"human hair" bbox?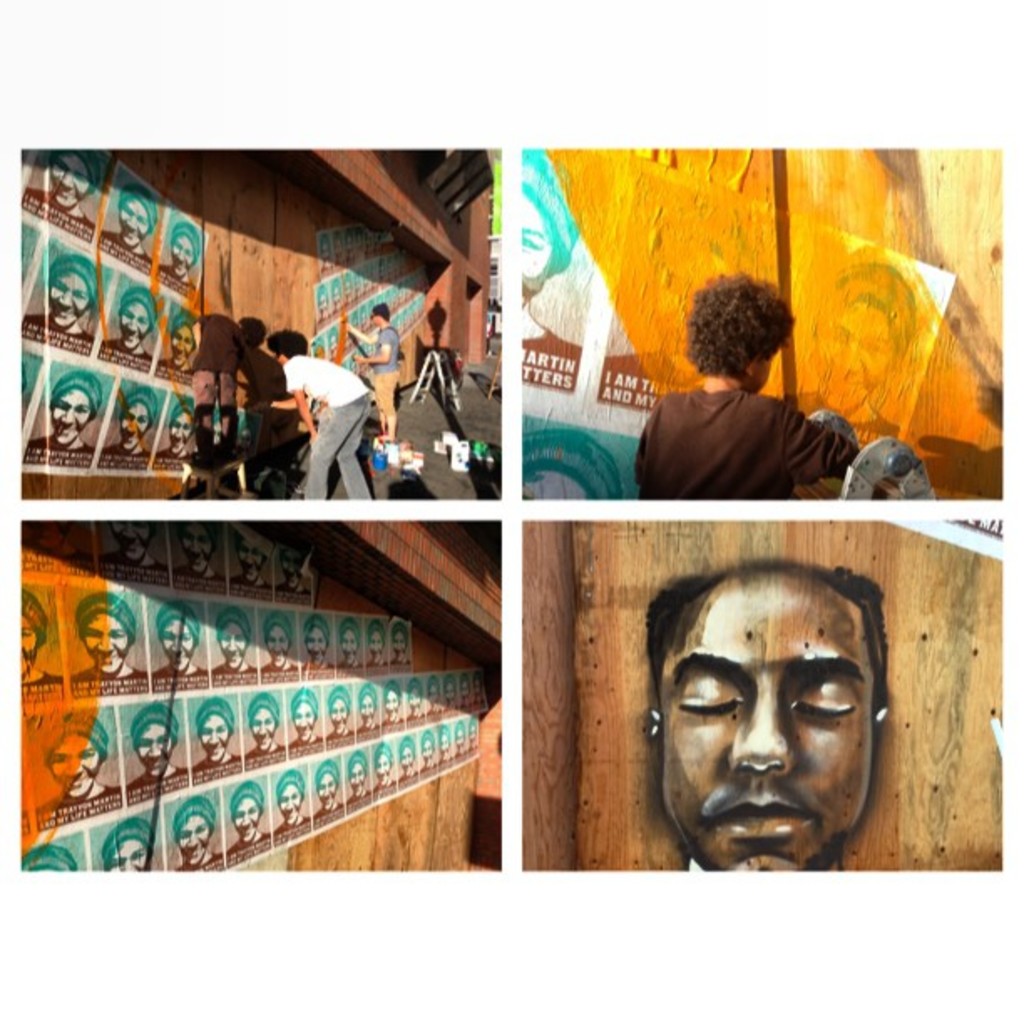
box=[248, 696, 278, 723]
